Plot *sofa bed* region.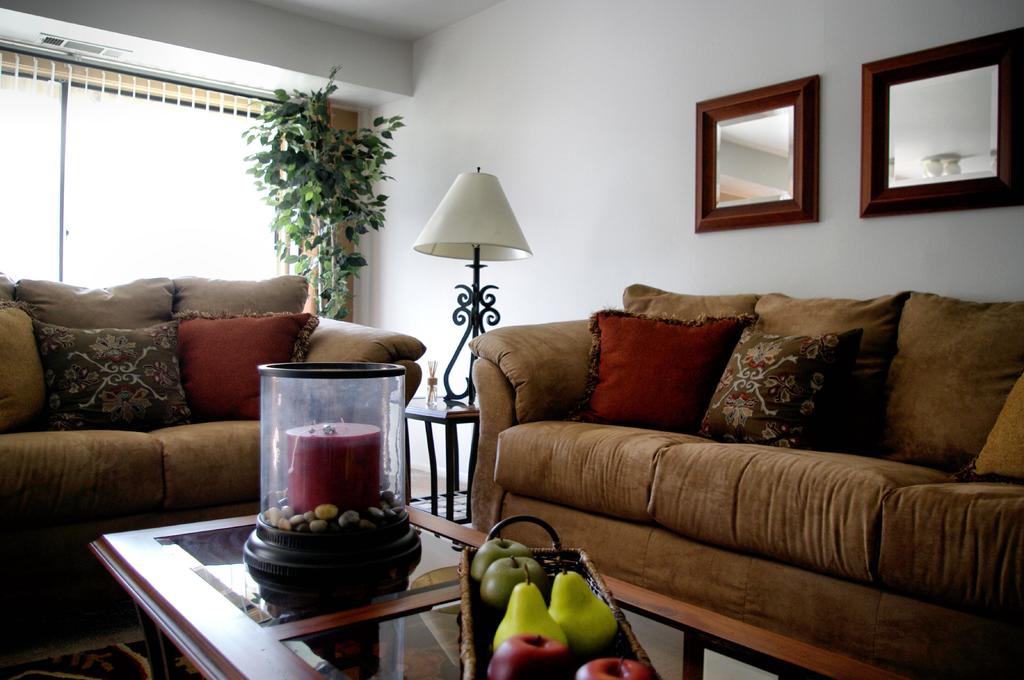
Plotted at <box>0,271,425,547</box>.
